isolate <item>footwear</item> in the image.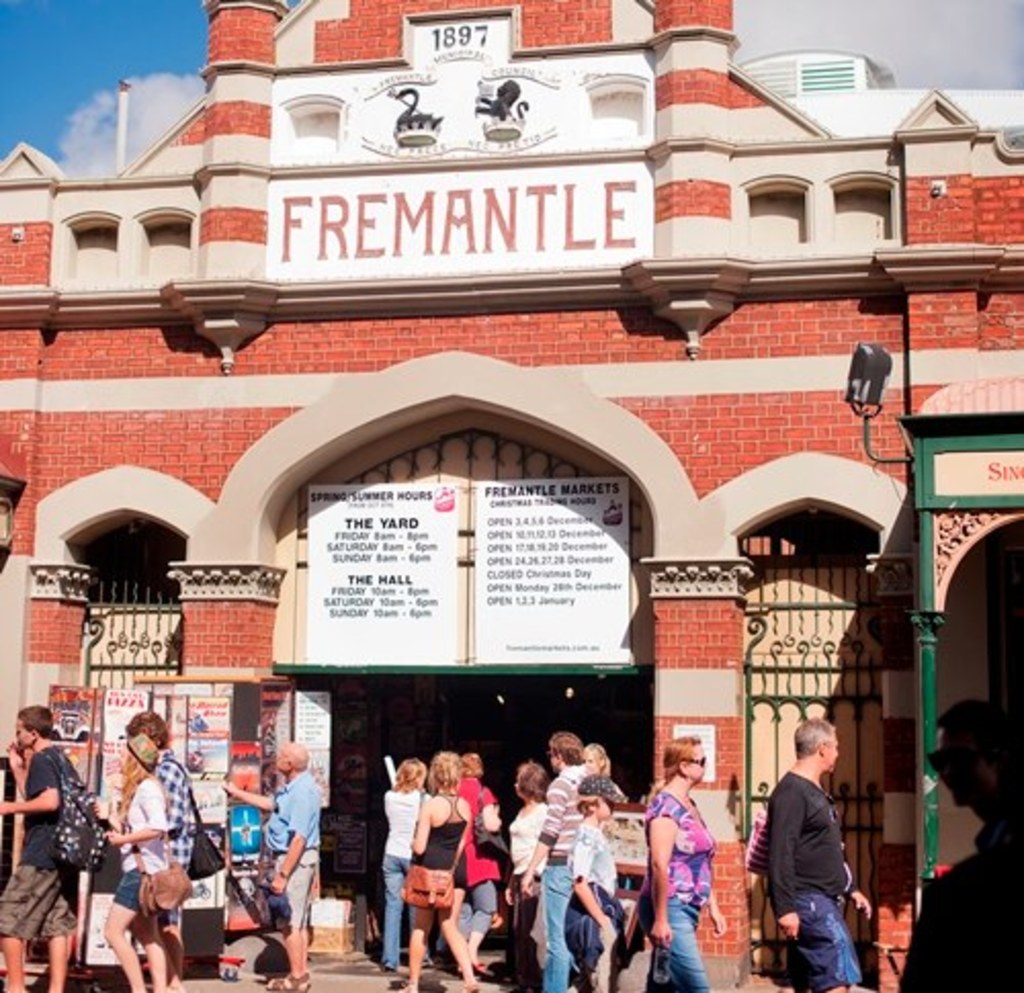
Isolated region: [x1=399, y1=981, x2=420, y2=991].
